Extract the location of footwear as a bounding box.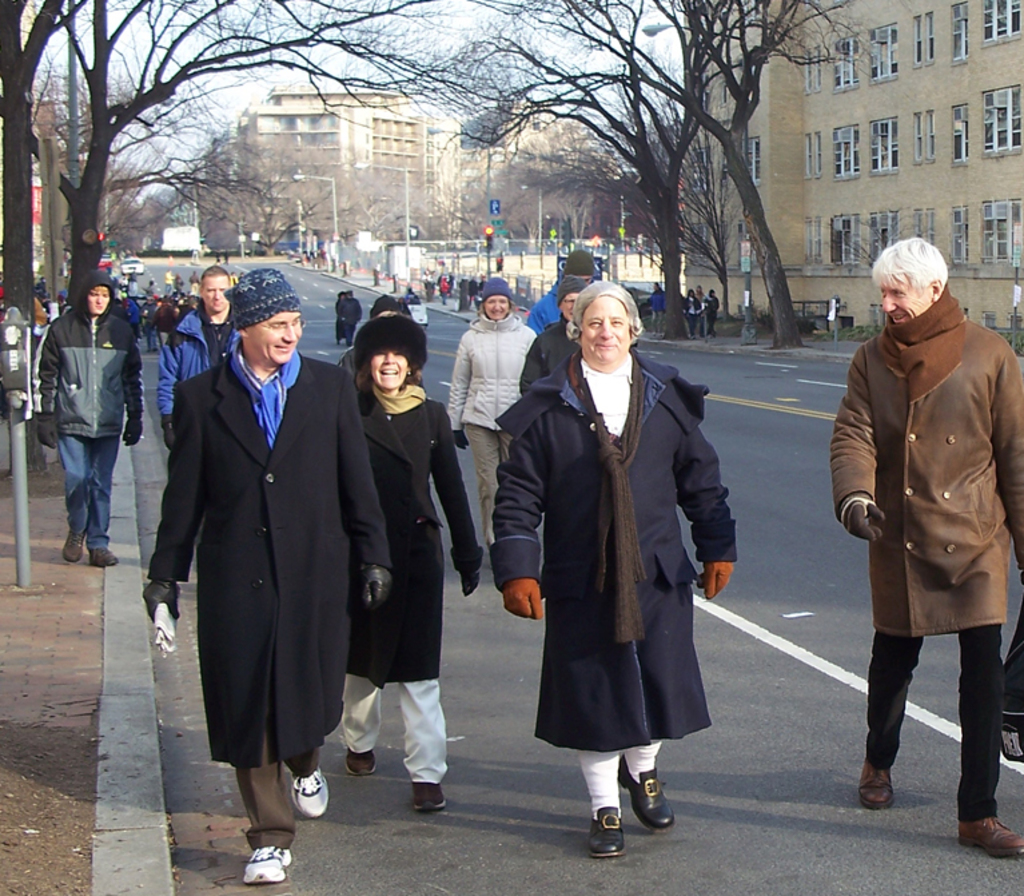
[615, 756, 674, 833].
